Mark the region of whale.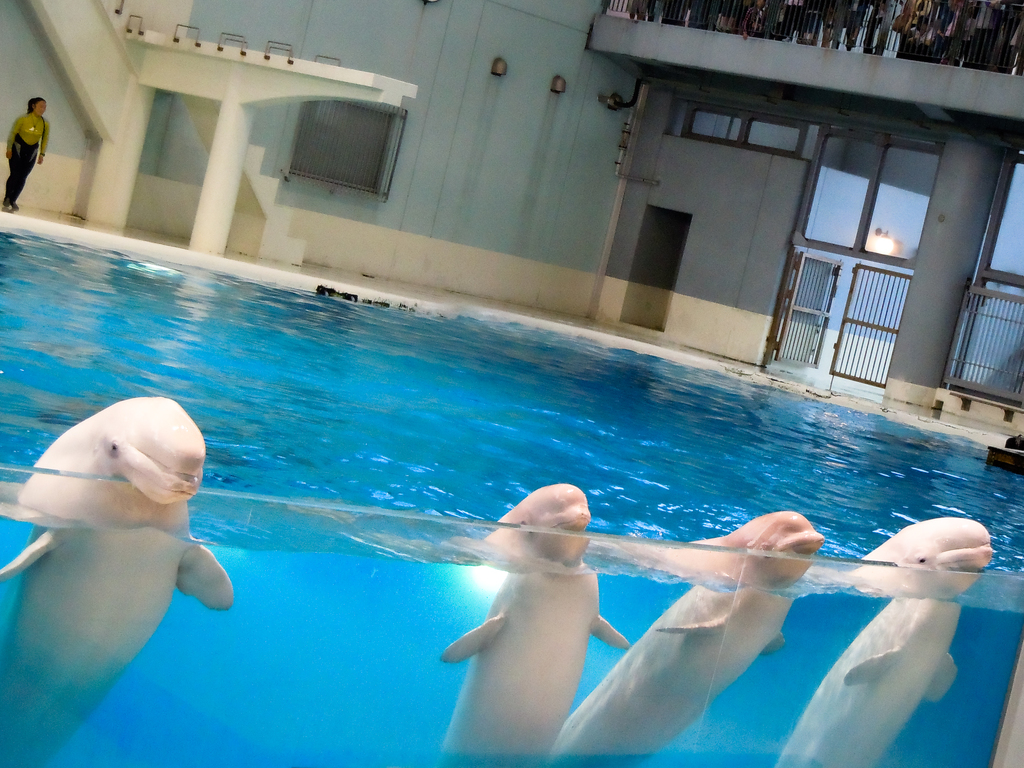
Region: [771, 524, 997, 767].
